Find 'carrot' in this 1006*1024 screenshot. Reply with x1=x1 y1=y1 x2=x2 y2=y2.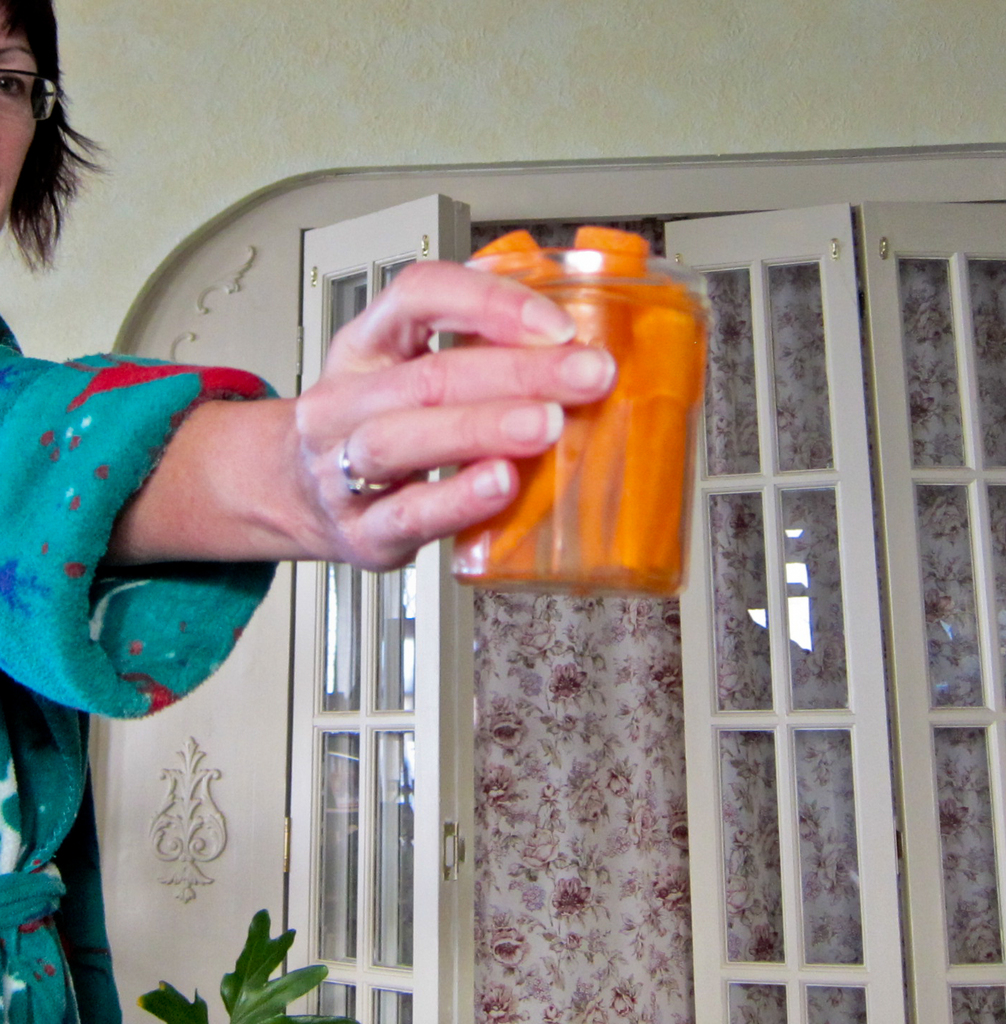
x1=625 y1=277 x2=702 y2=573.
